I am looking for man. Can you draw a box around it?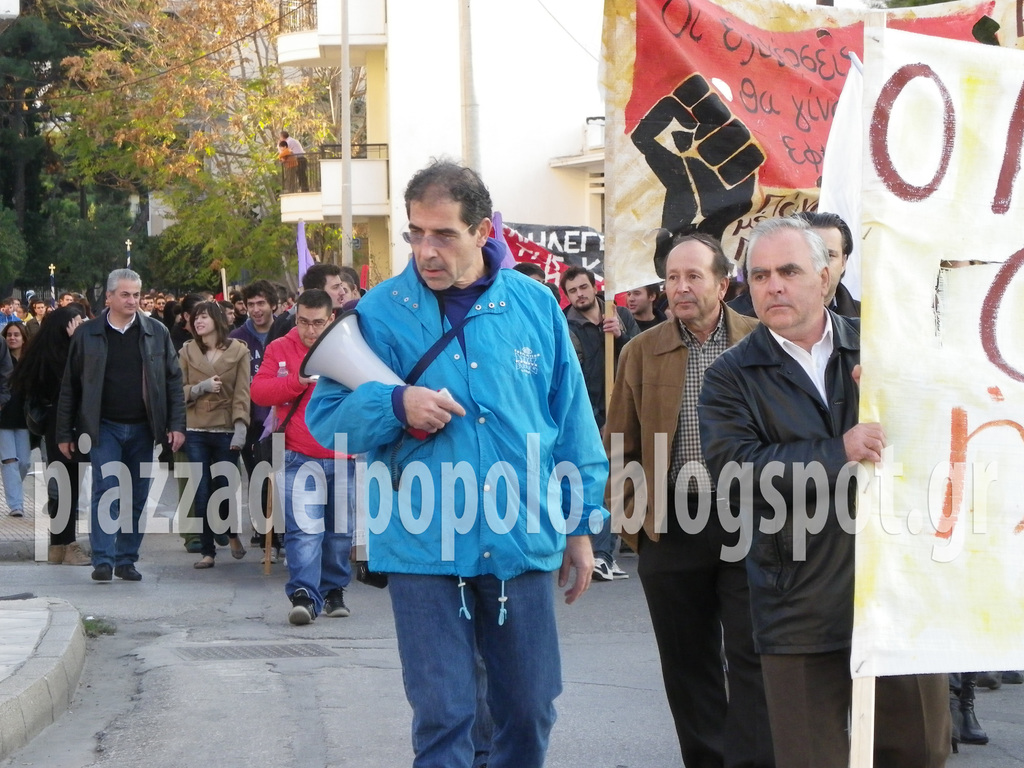
Sure, the bounding box is pyautogui.locateOnScreen(303, 266, 341, 308).
